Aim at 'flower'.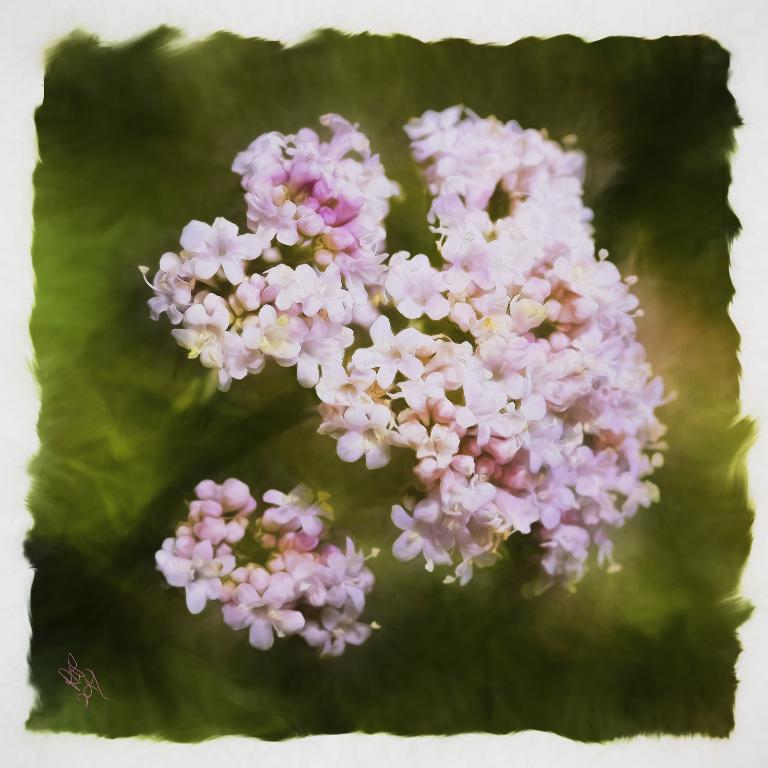
Aimed at detection(140, 250, 192, 324).
